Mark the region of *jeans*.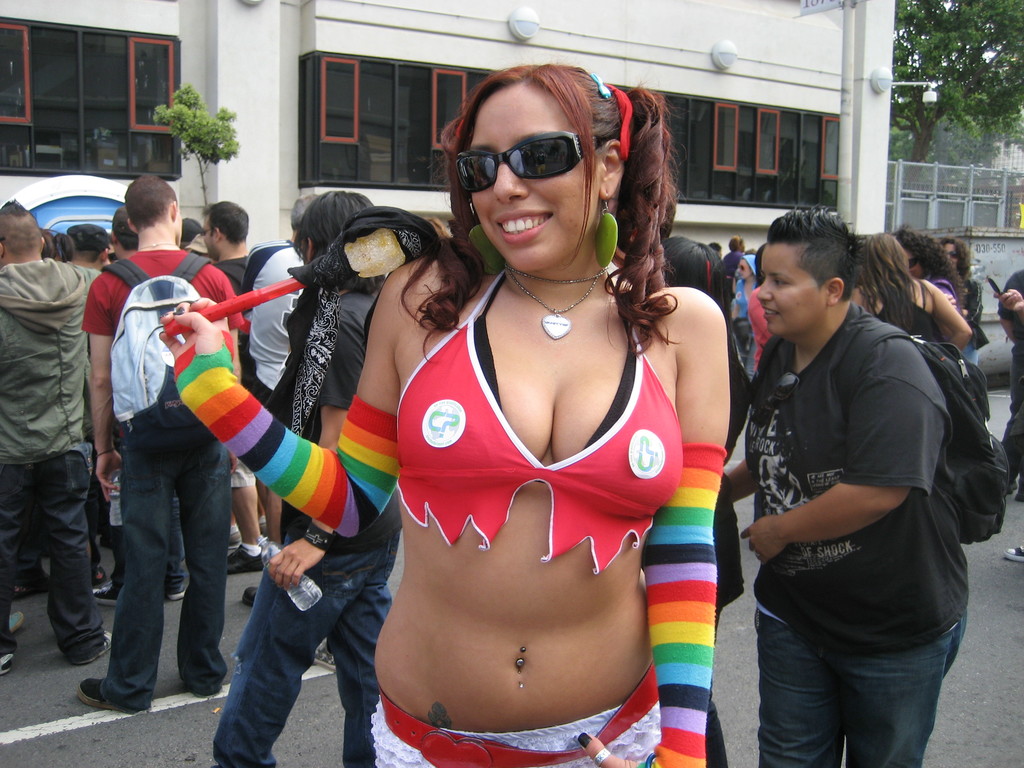
Region: [left=0, top=448, right=97, bottom=648].
